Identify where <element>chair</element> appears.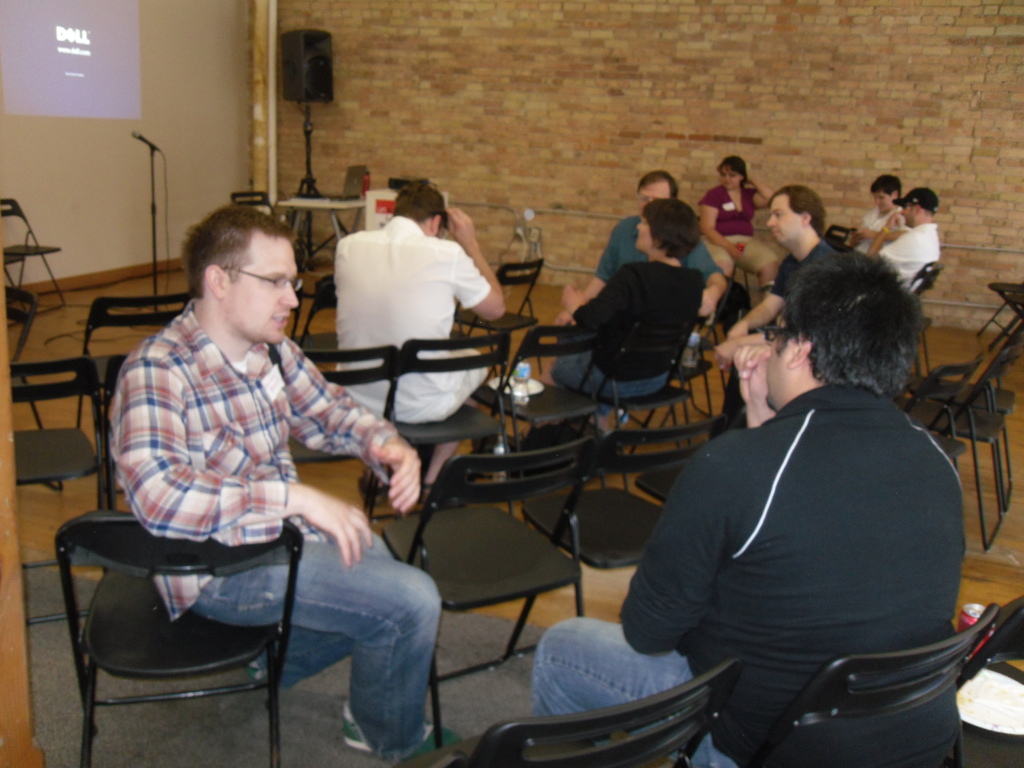
Appears at (959, 598, 1023, 767).
